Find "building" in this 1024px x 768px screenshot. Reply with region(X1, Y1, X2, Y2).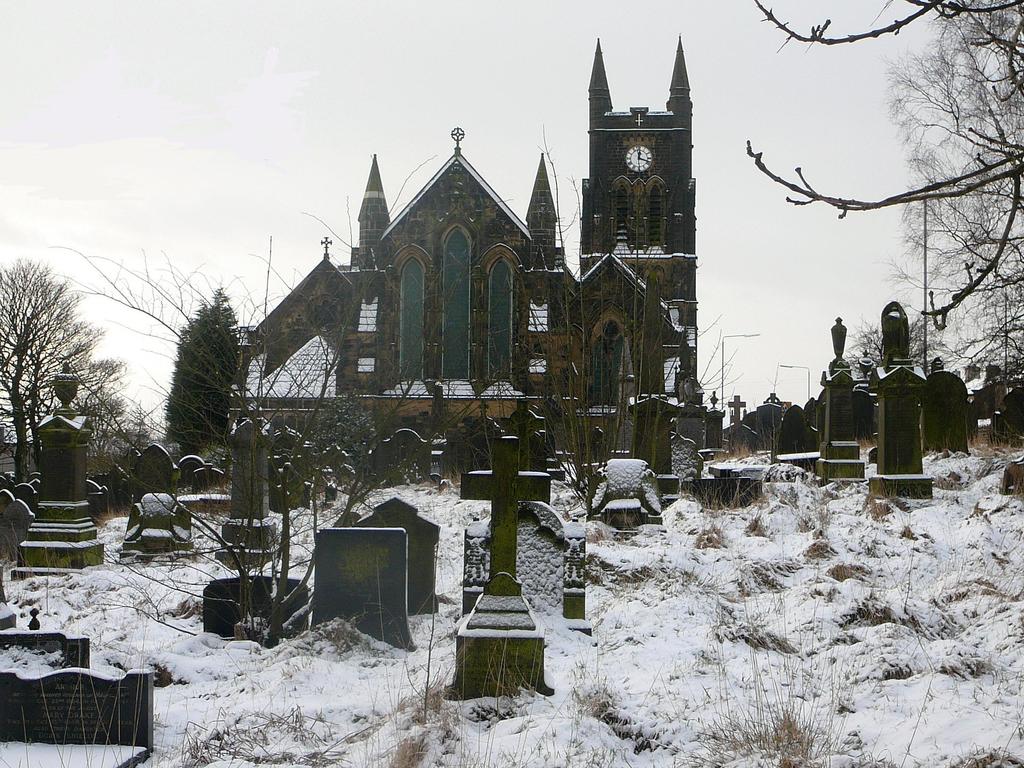
region(230, 31, 698, 471).
